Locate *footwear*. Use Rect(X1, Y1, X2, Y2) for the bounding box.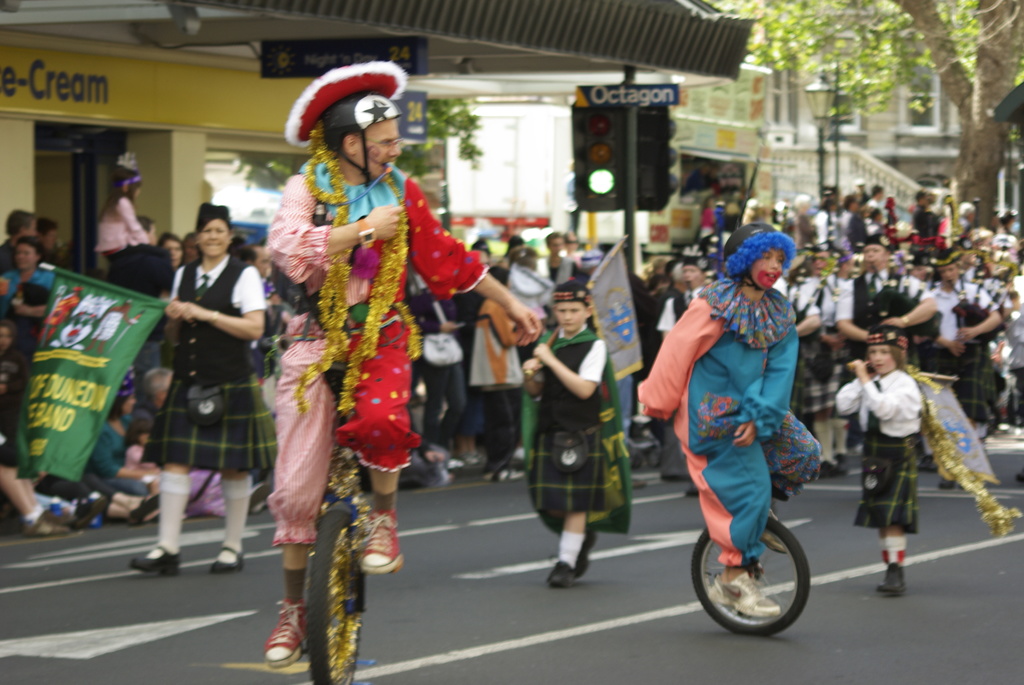
Rect(486, 466, 514, 480).
